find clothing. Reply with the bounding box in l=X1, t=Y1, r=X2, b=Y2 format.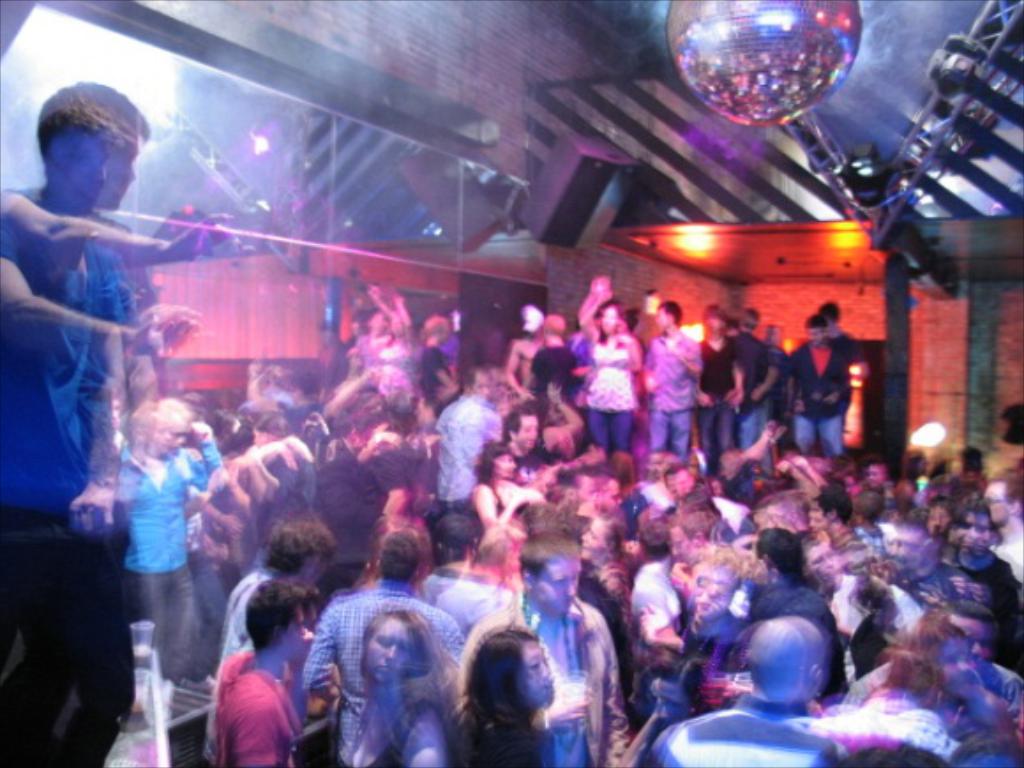
l=743, t=586, r=851, b=697.
